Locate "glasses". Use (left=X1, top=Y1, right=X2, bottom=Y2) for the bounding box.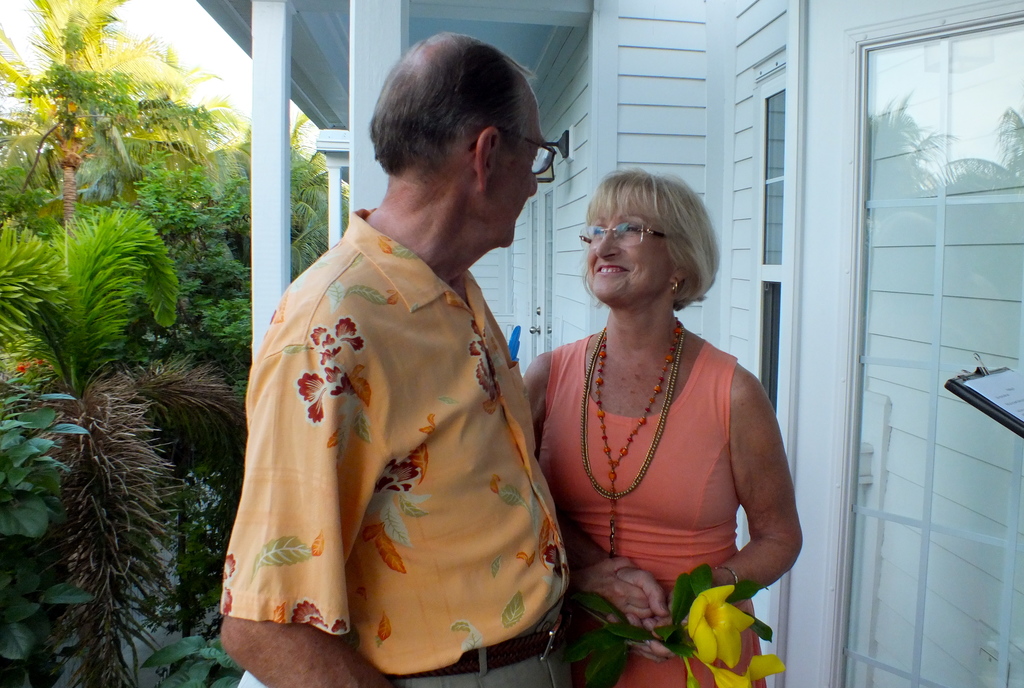
(left=508, top=133, right=557, bottom=177).
